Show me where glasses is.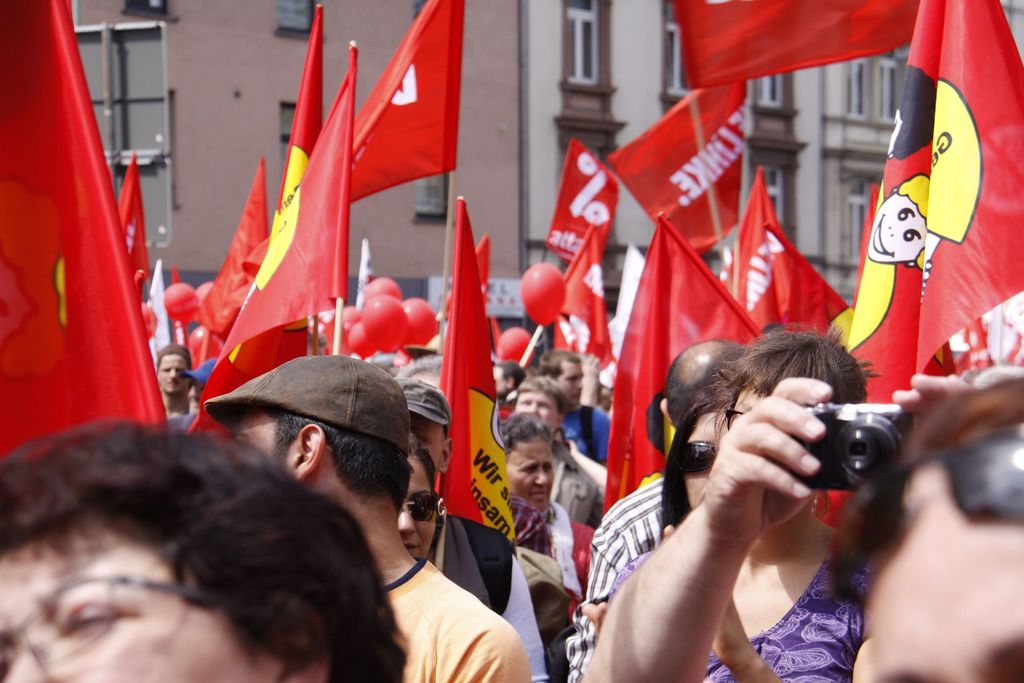
glasses is at <region>0, 572, 275, 669</region>.
